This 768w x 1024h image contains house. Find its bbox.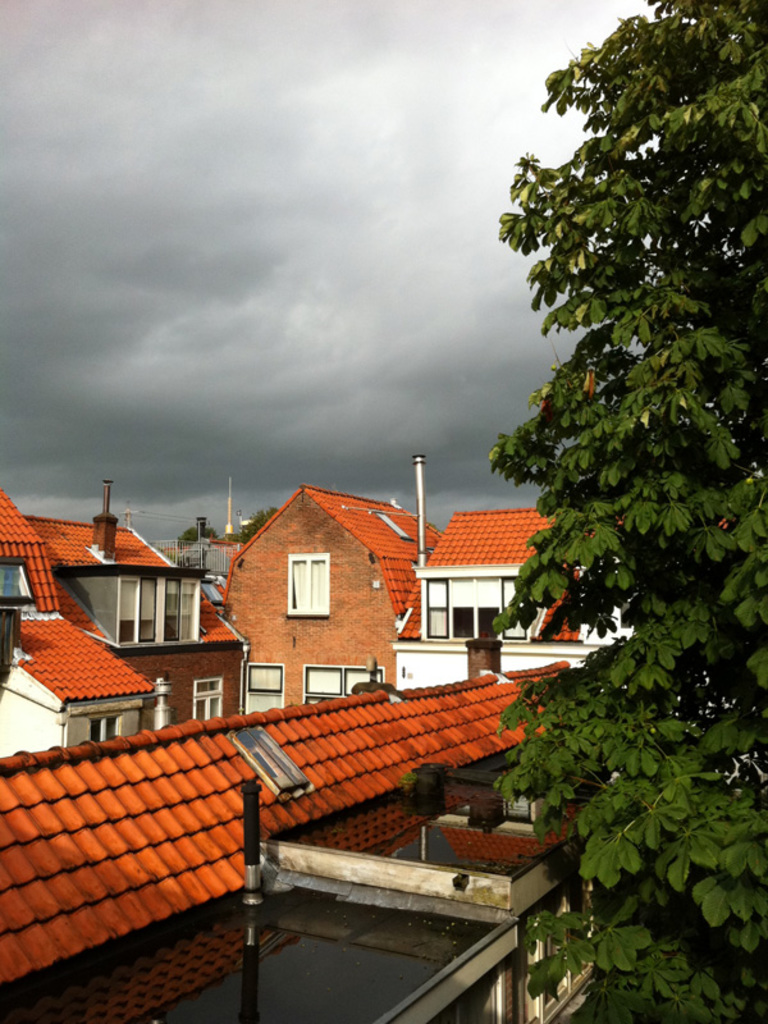
[383, 508, 646, 692].
